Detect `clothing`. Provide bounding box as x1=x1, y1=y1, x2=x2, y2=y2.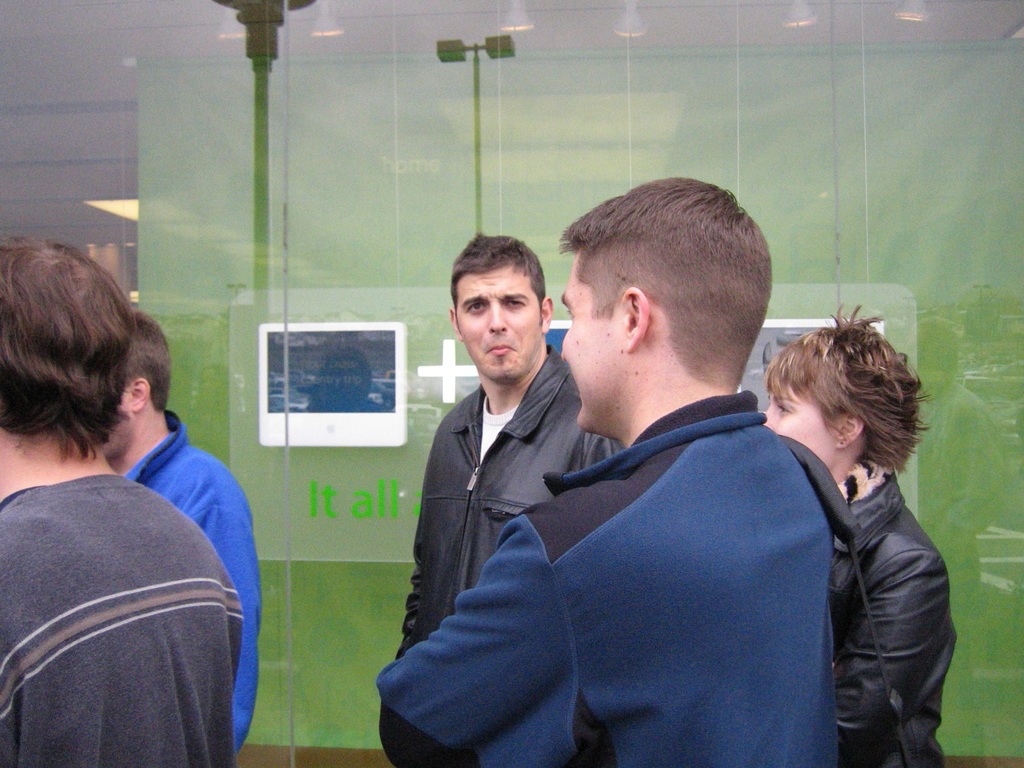
x1=0, y1=471, x2=263, y2=765.
